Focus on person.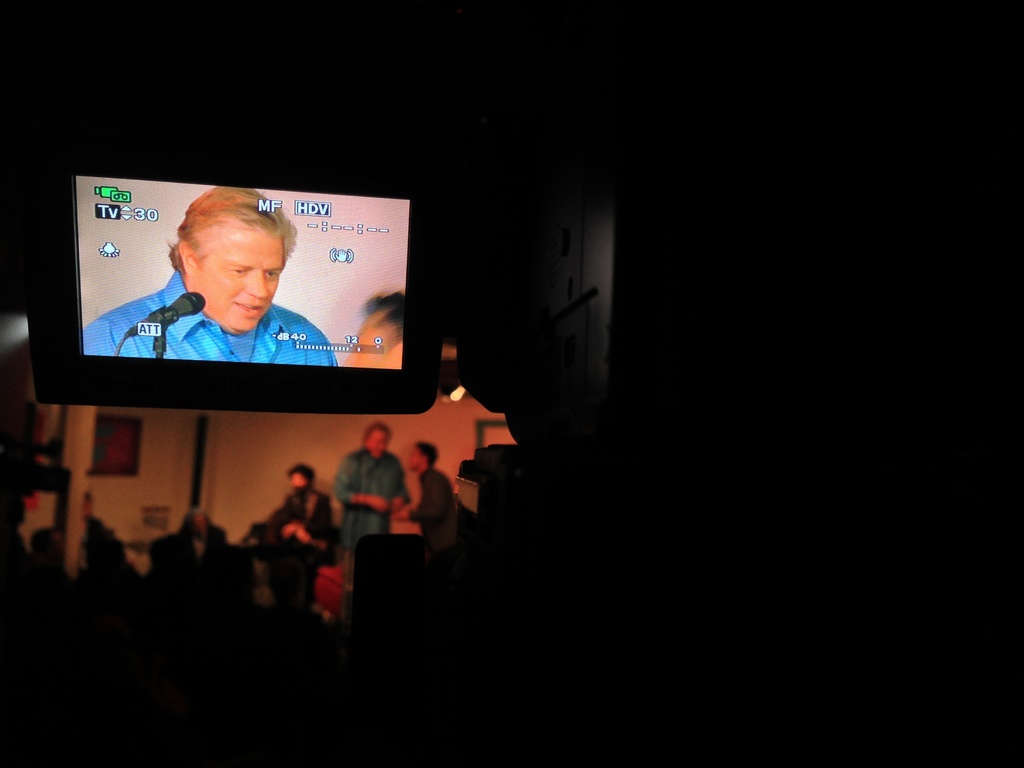
Focused at <region>240, 463, 333, 611</region>.
